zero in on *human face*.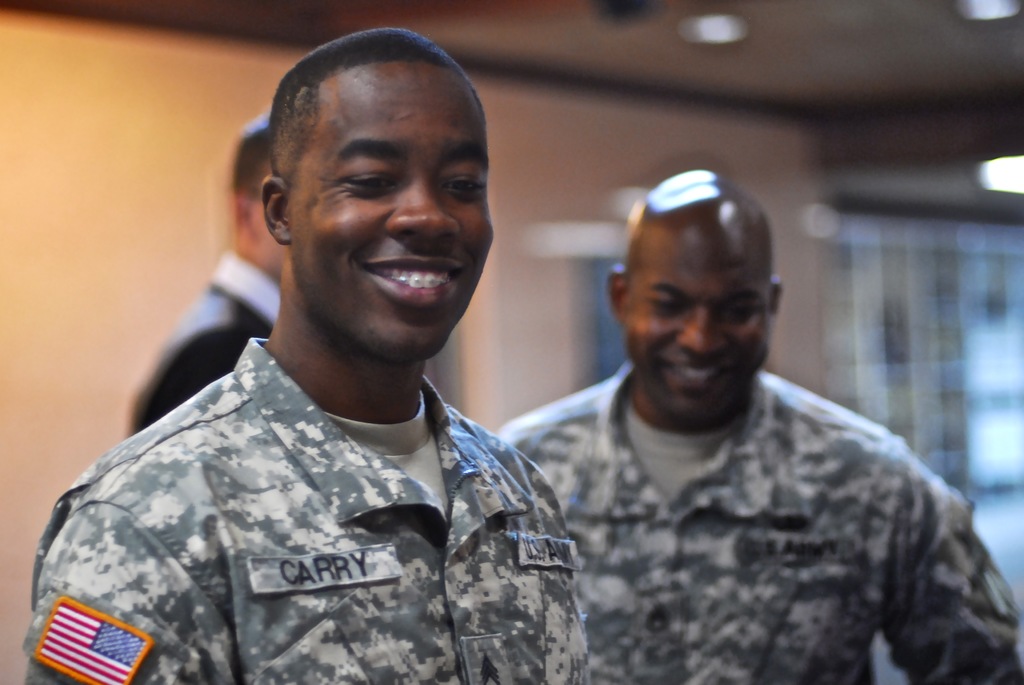
Zeroed in: l=620, t=235, r=775, b=421.
